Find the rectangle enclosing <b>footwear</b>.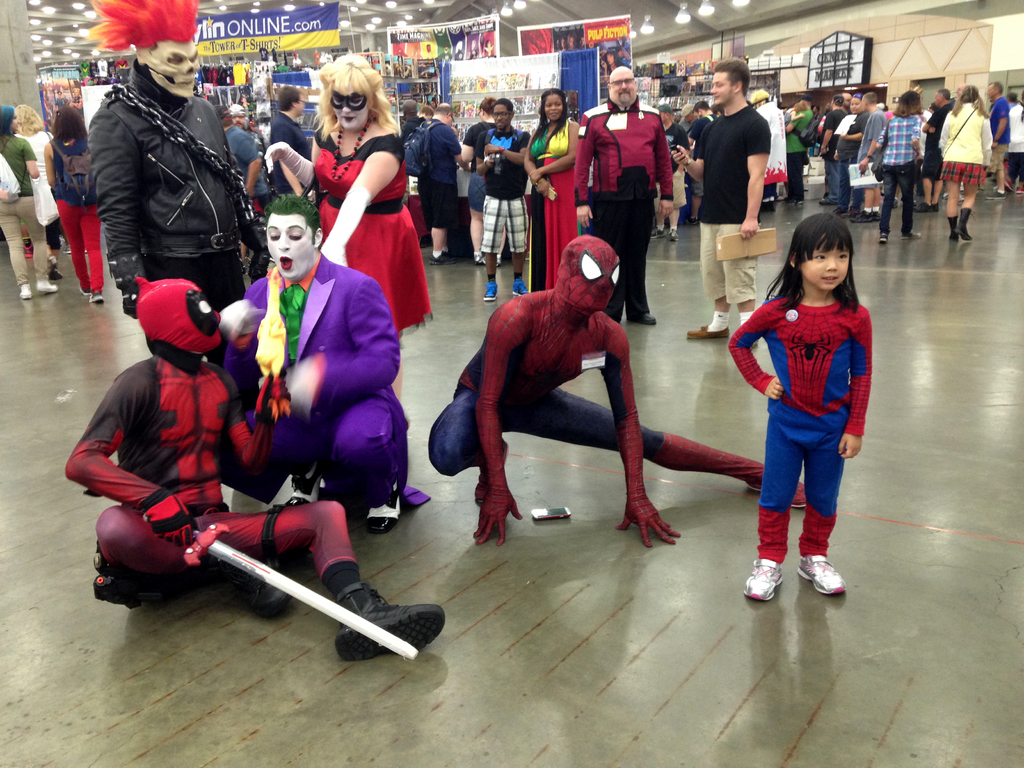
[944,214,960,241].
